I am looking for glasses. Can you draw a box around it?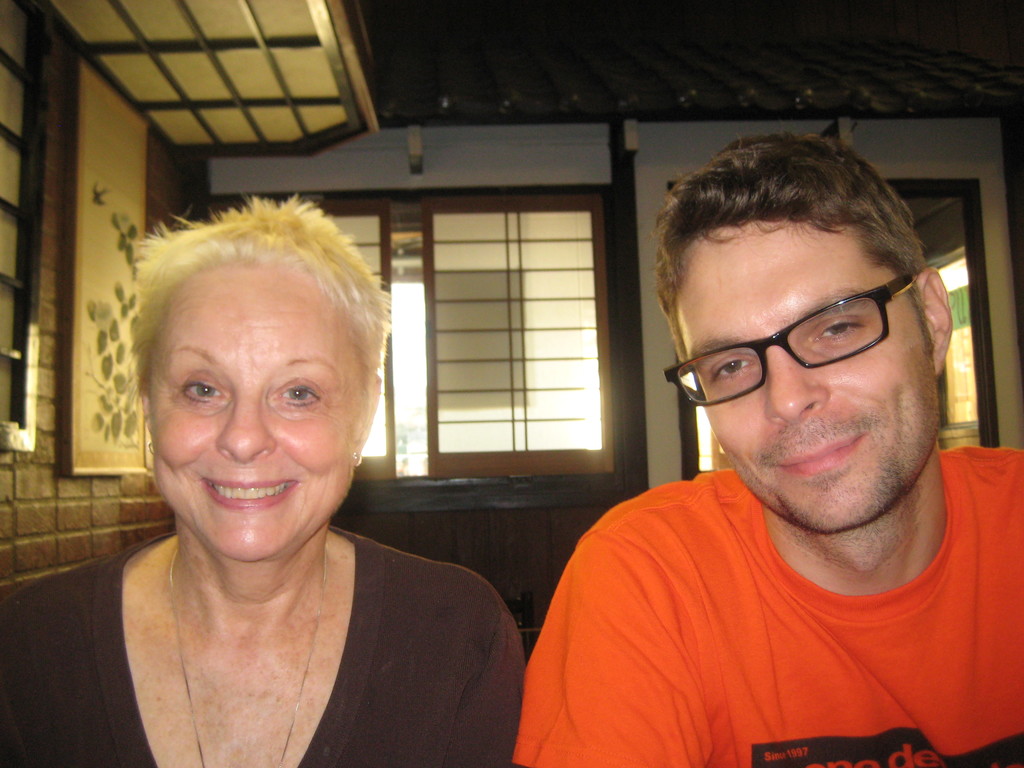
Sure, the bounding box is 687:280:927:404.
